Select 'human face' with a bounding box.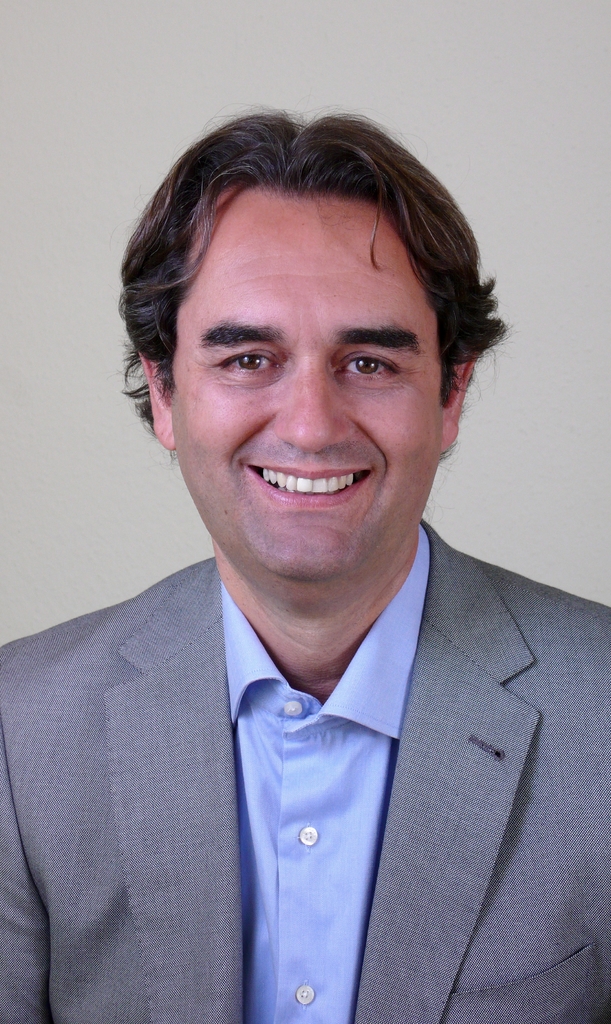
[173,185,444,582].
